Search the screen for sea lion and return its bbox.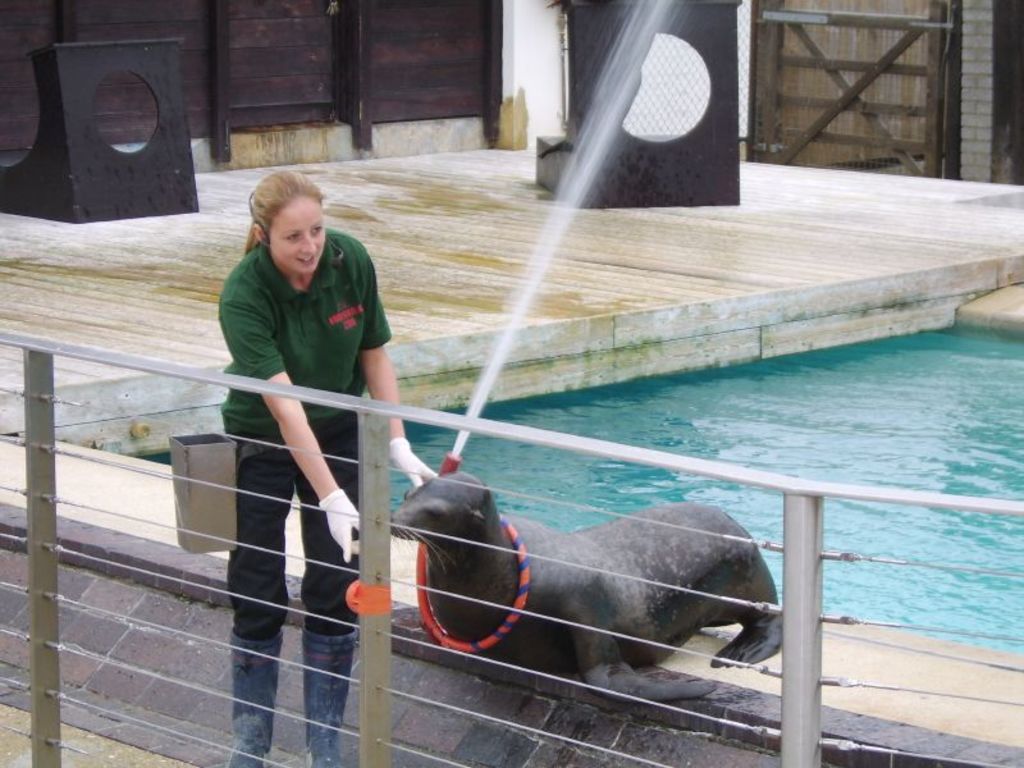
Found: detection(388, 475, 778, 714).
